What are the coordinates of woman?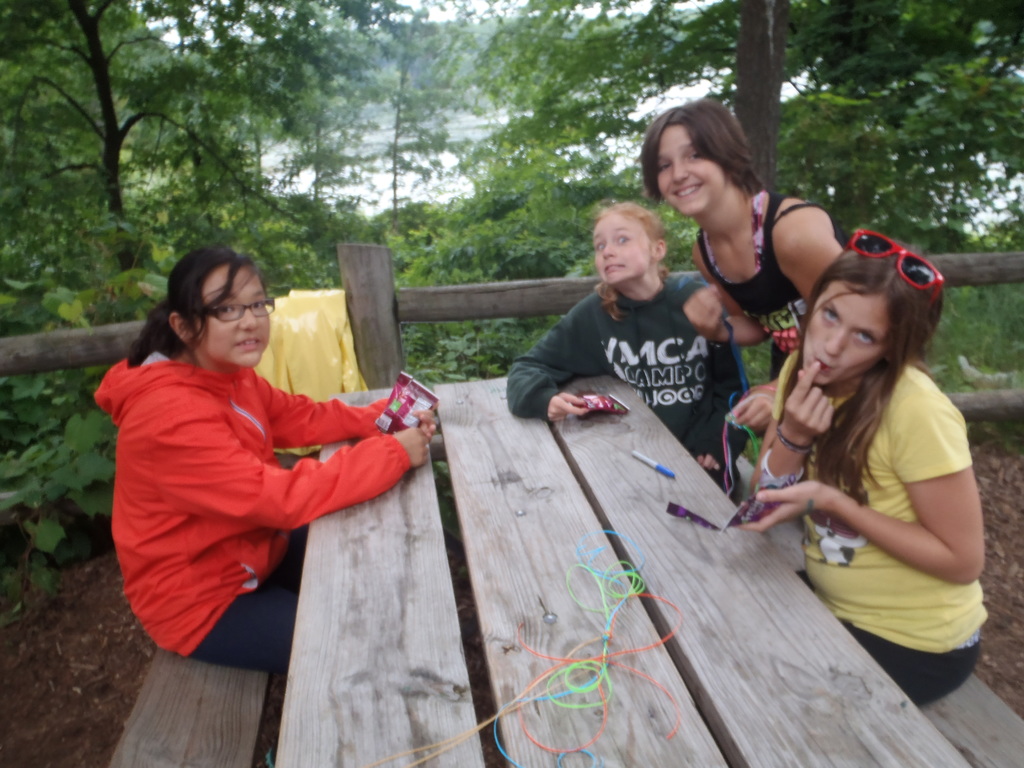
743/208/997/733.
